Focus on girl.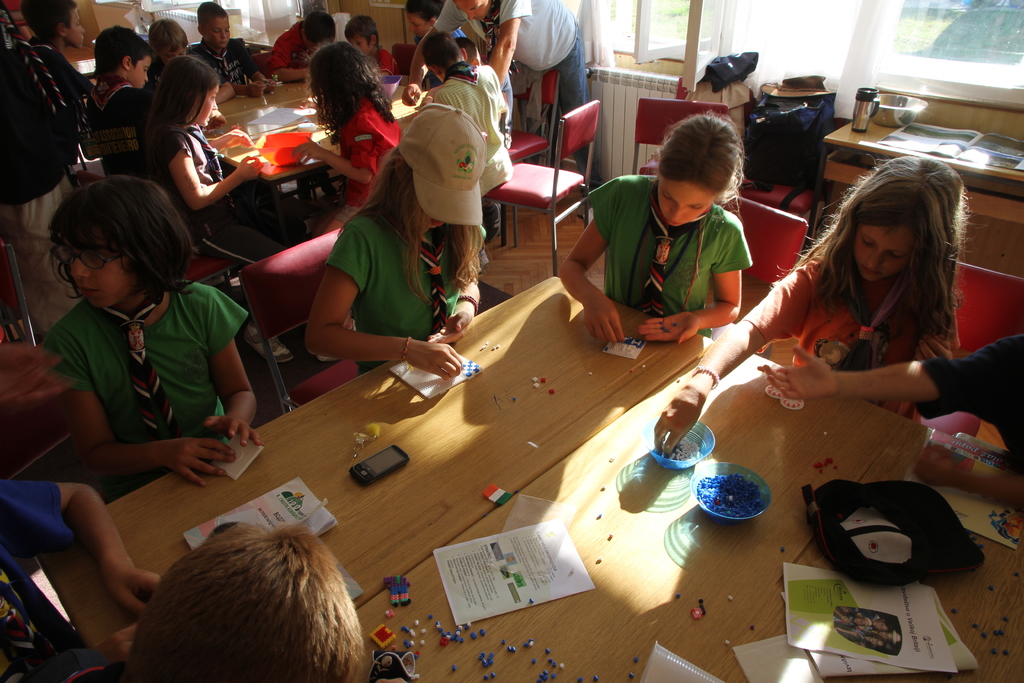
Focused at (652, 153, 965, 459).
